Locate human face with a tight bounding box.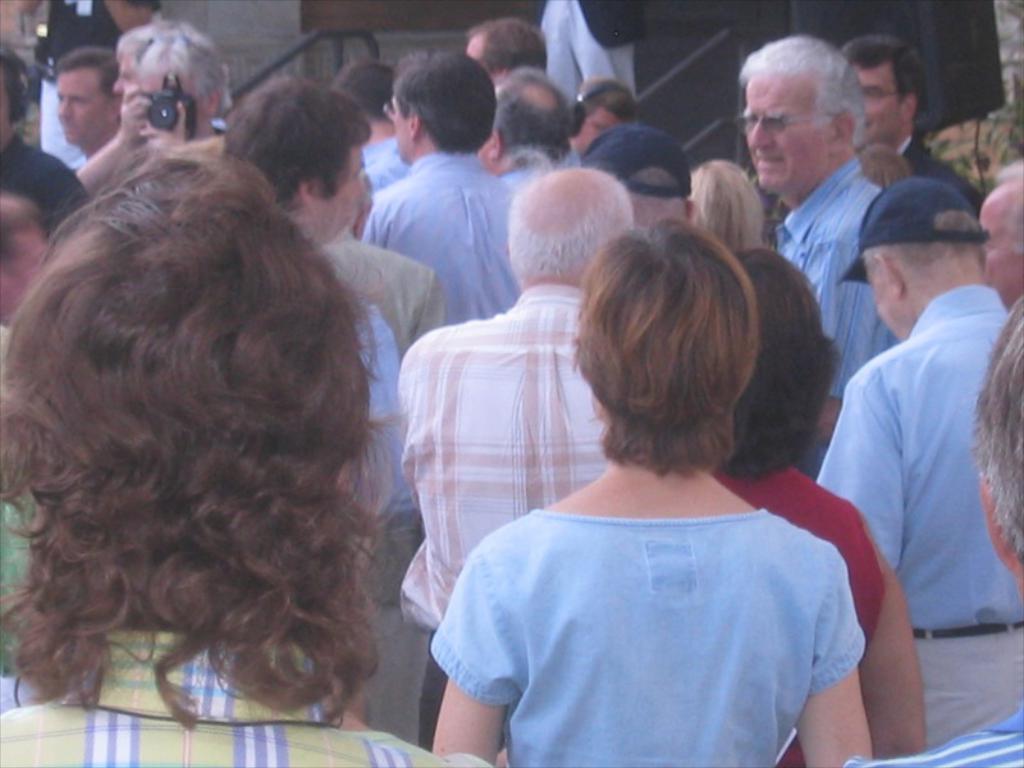
[x1=854, y1=60, x2=908, y2=147].
